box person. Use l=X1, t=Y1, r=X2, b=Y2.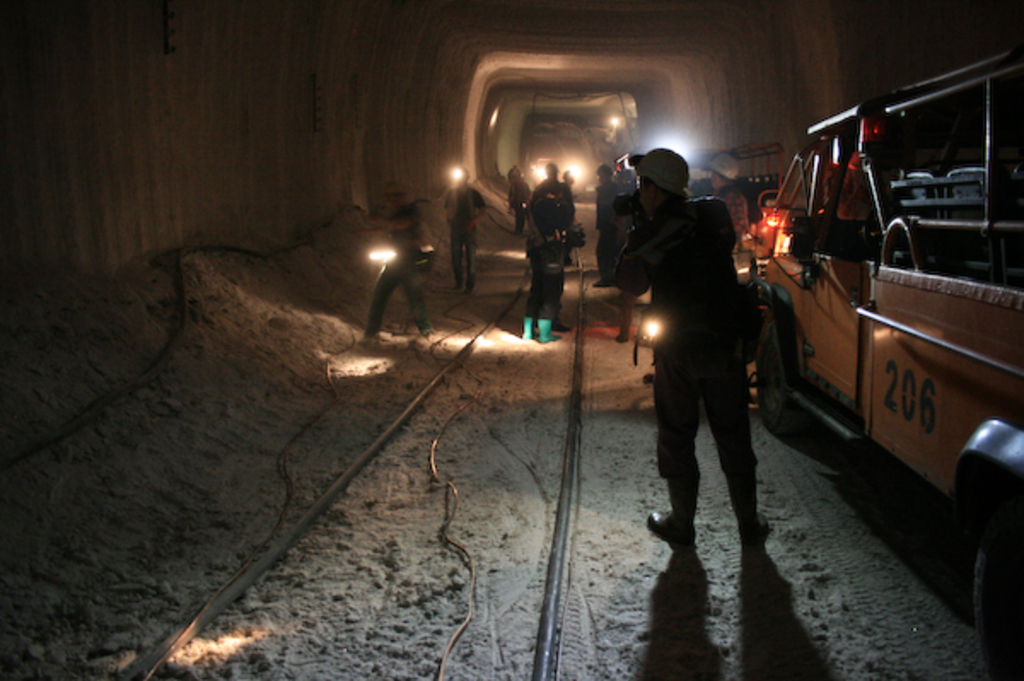
l=391, t=195, r=425, b=253.
